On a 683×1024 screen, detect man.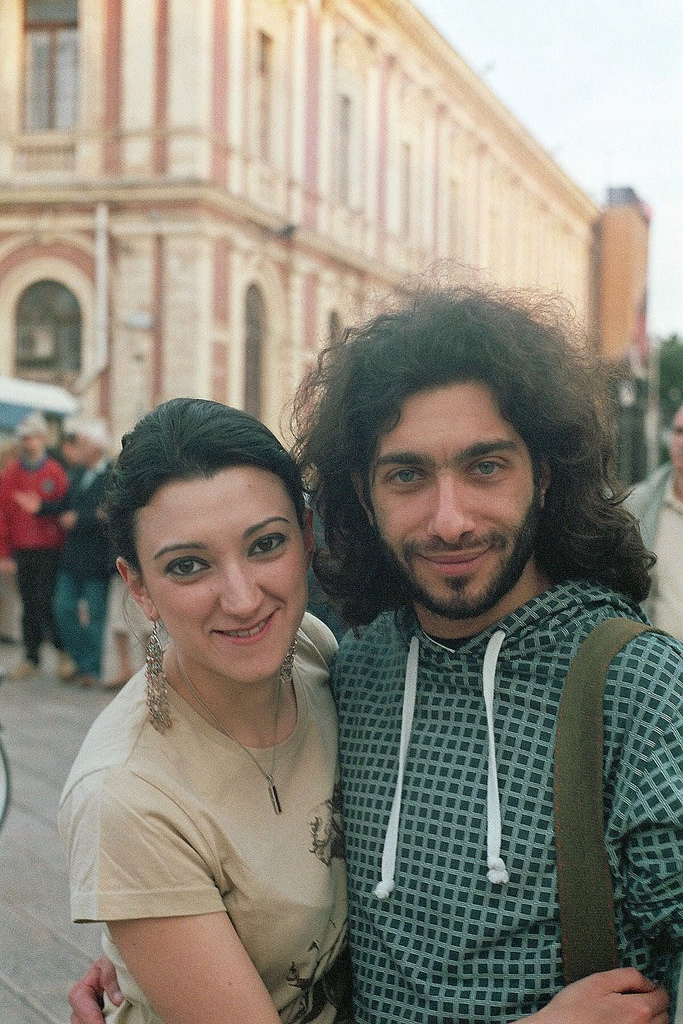
BBox(12, 413, 135, 695).
